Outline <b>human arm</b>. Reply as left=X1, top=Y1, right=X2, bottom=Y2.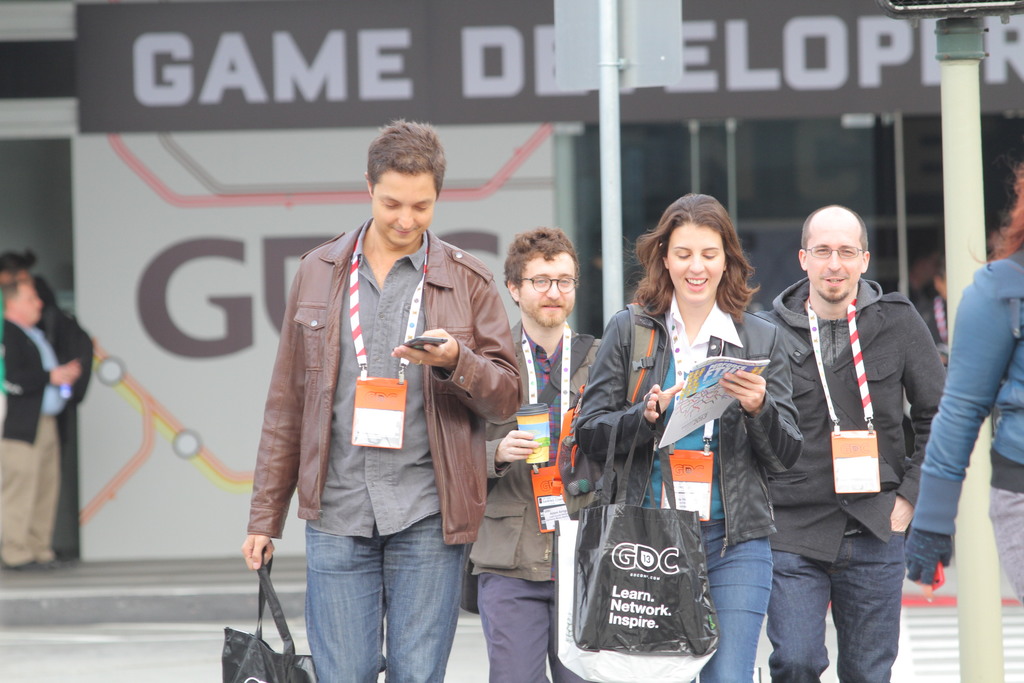
left=723, top=325, right=806, bottom=481.
